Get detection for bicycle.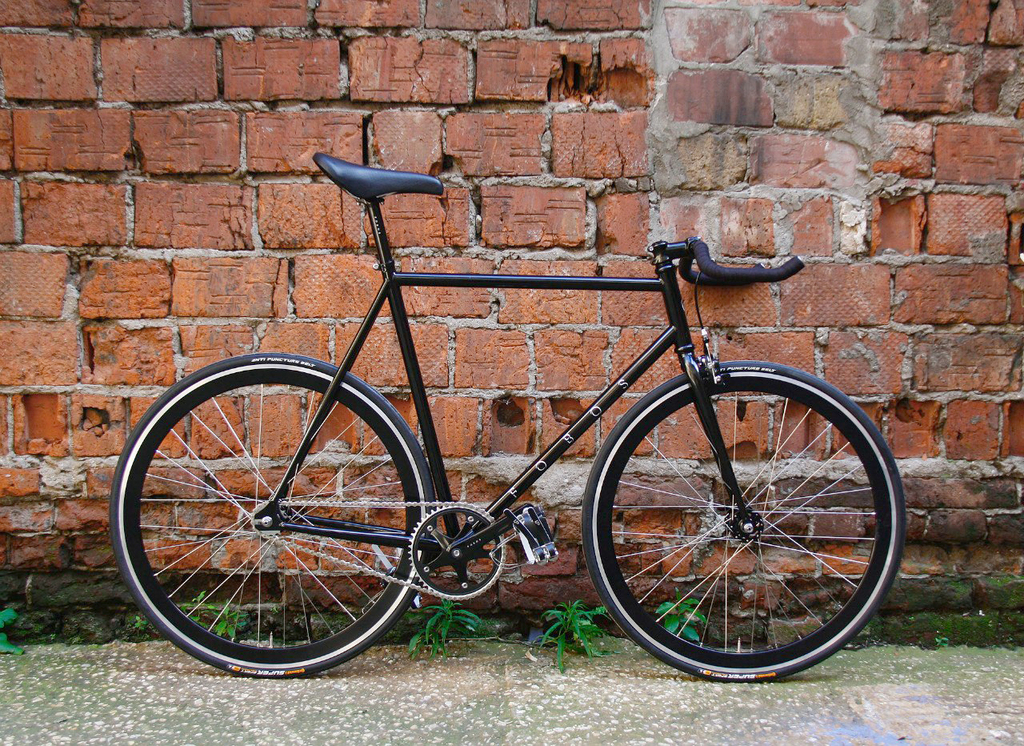
Detection: crop(108, 153, 907, 674).
